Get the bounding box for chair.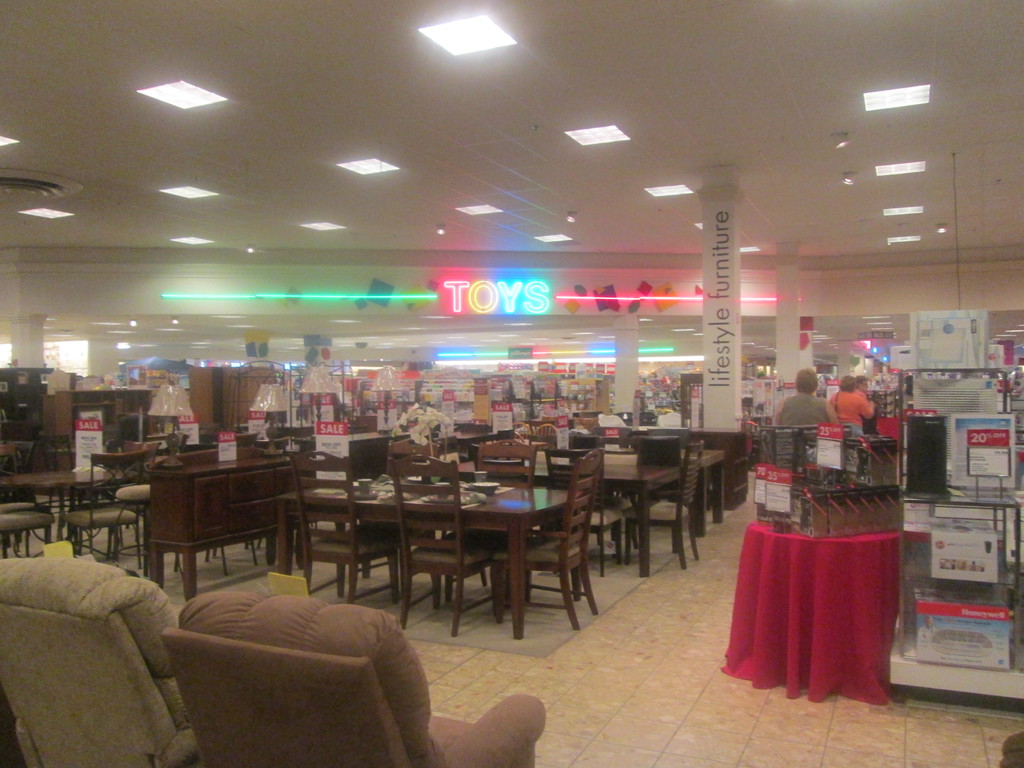
box=[112, 433, 190, 548].
